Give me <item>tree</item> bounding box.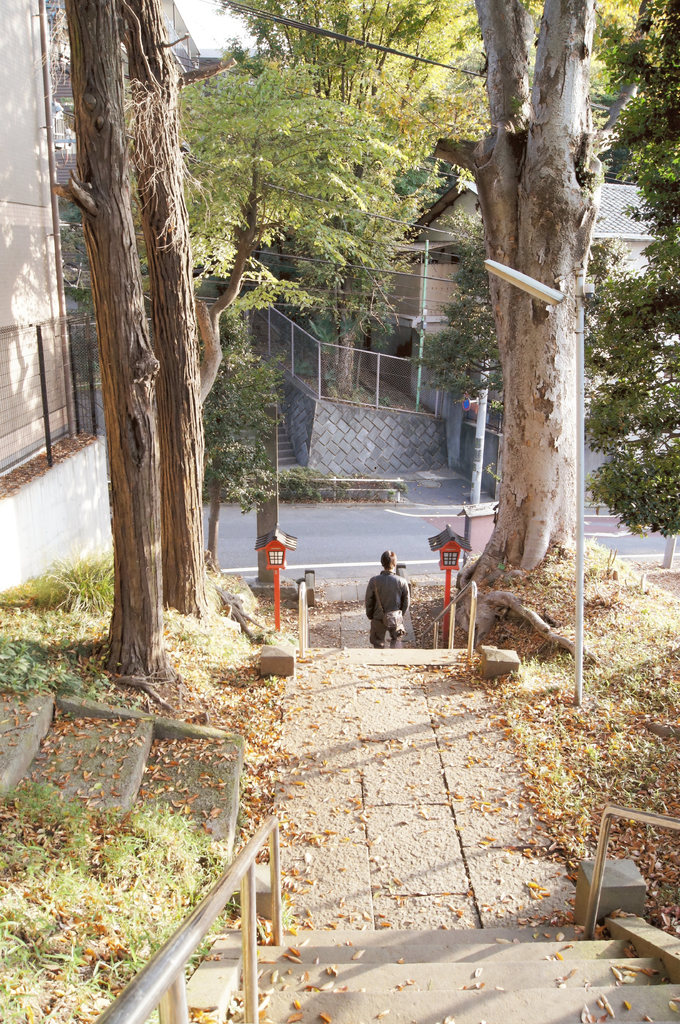
(429, 42, 645, 618).
